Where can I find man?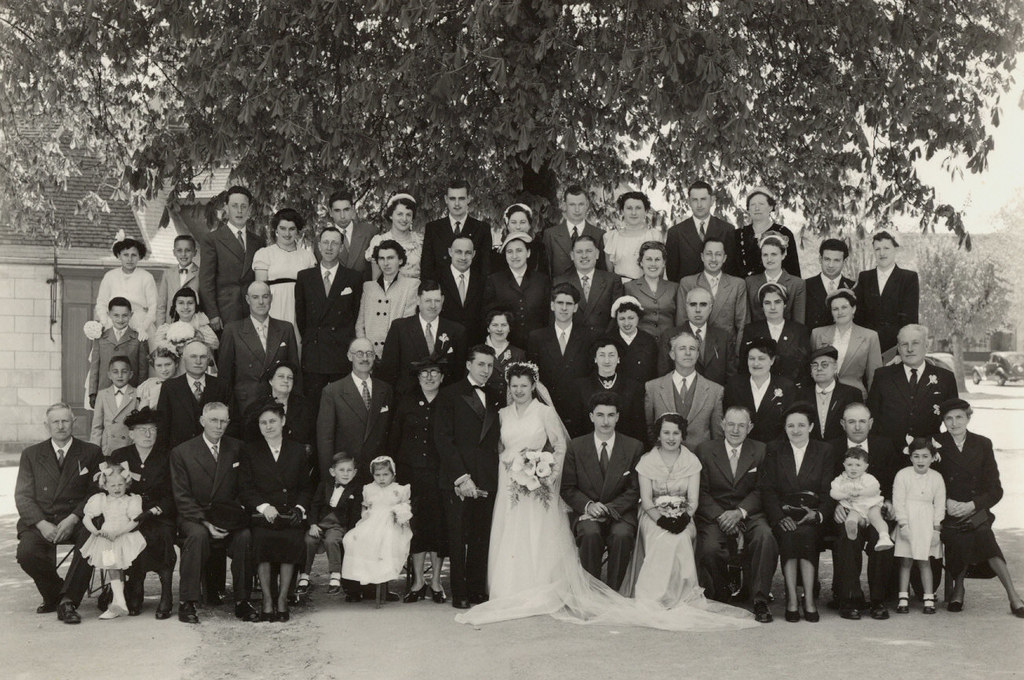
You can find it at locate(434, 234, 488, 350).
